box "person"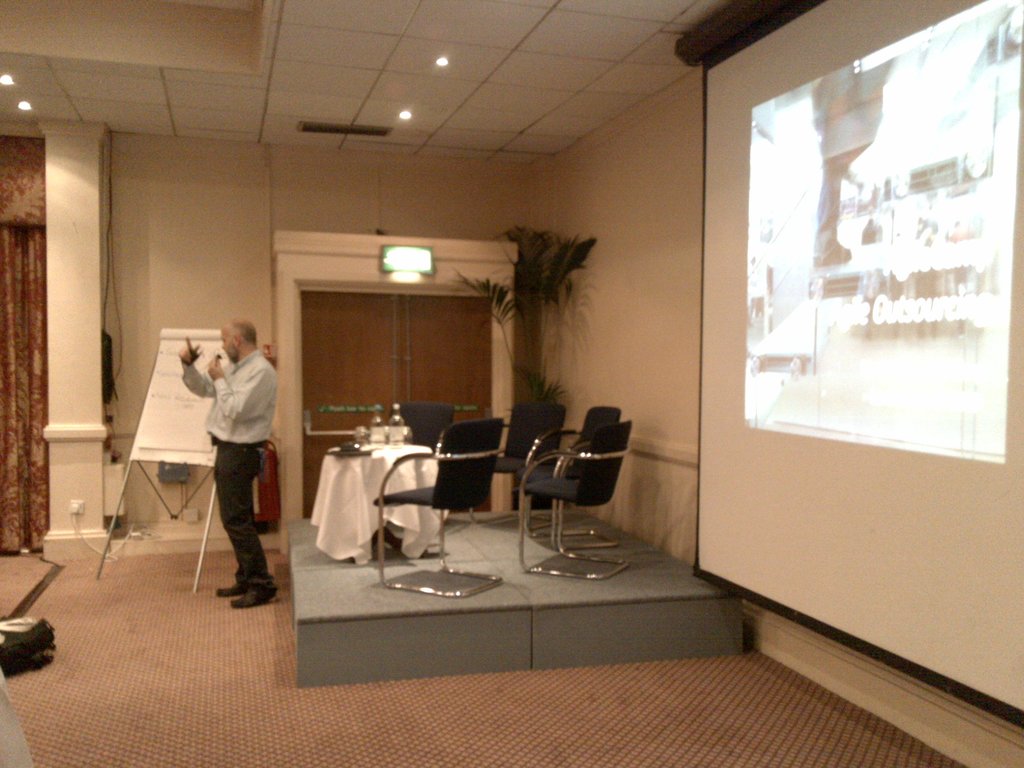
bbox=(178, 317, 280, 606)
